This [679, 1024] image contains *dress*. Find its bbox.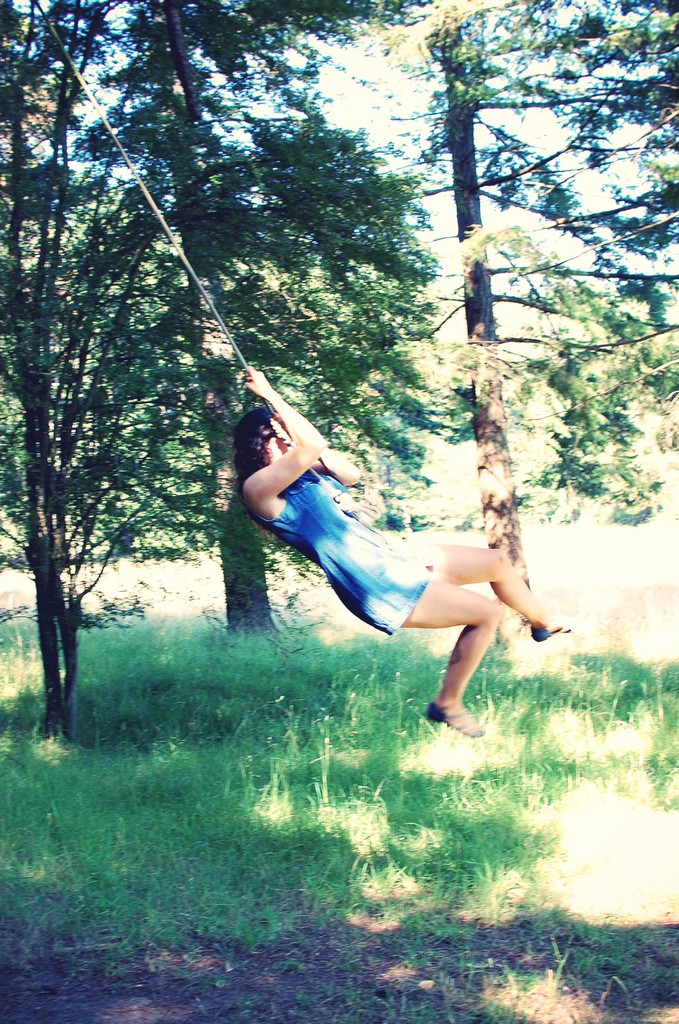
select_region(255, 476, 428, 634).
